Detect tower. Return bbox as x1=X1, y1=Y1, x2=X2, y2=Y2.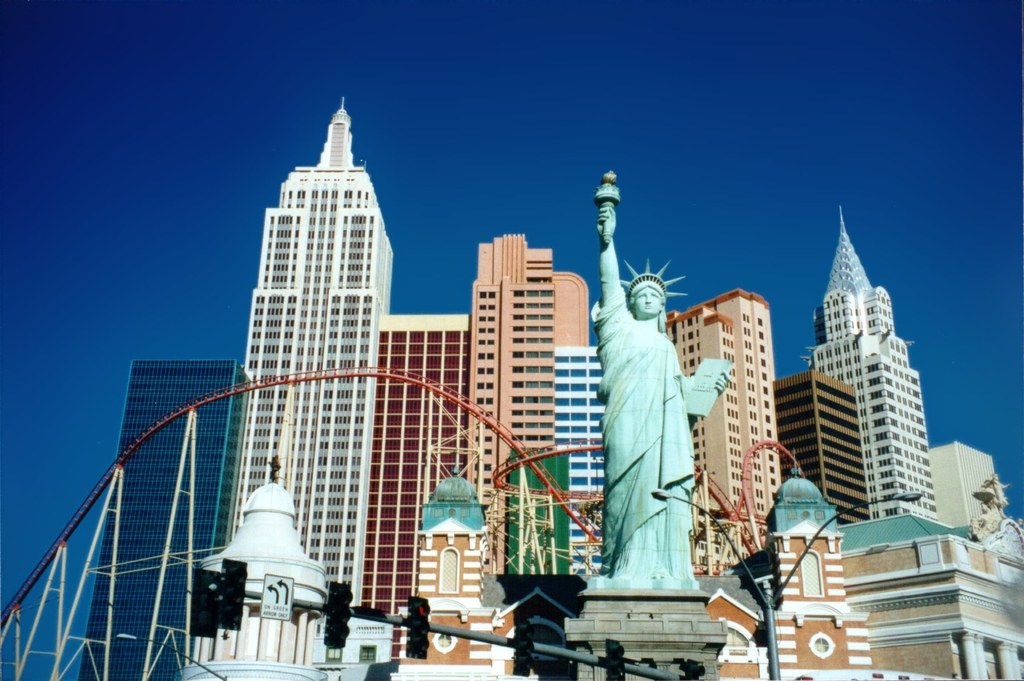
x1=77, y1=360, x2=245, y2=680.
